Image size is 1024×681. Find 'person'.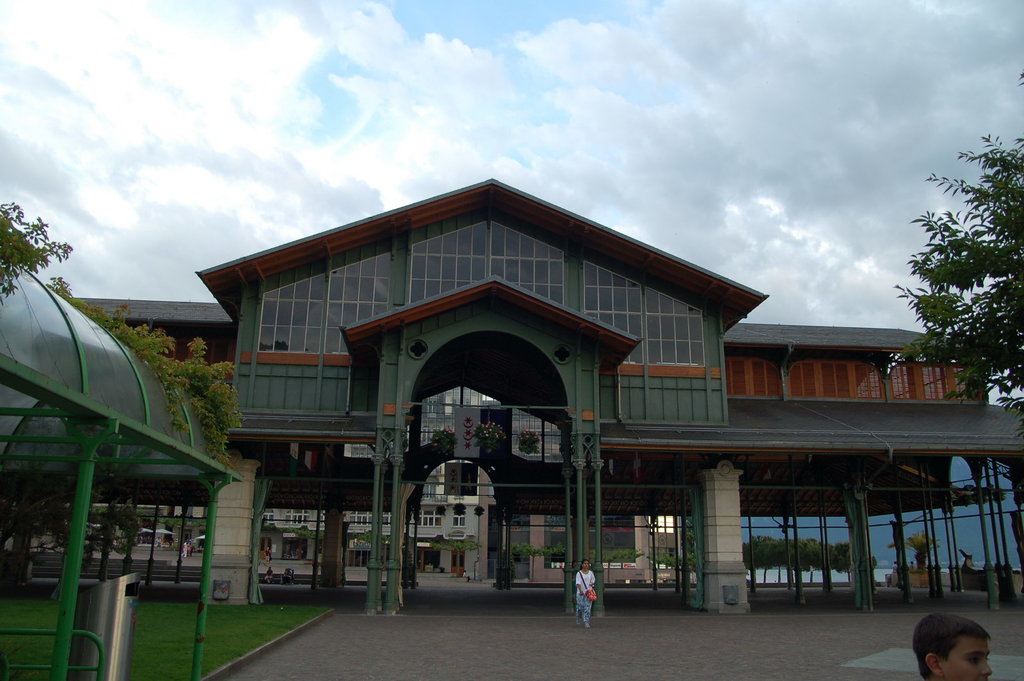
BBox(179, 538, 186, 561).
